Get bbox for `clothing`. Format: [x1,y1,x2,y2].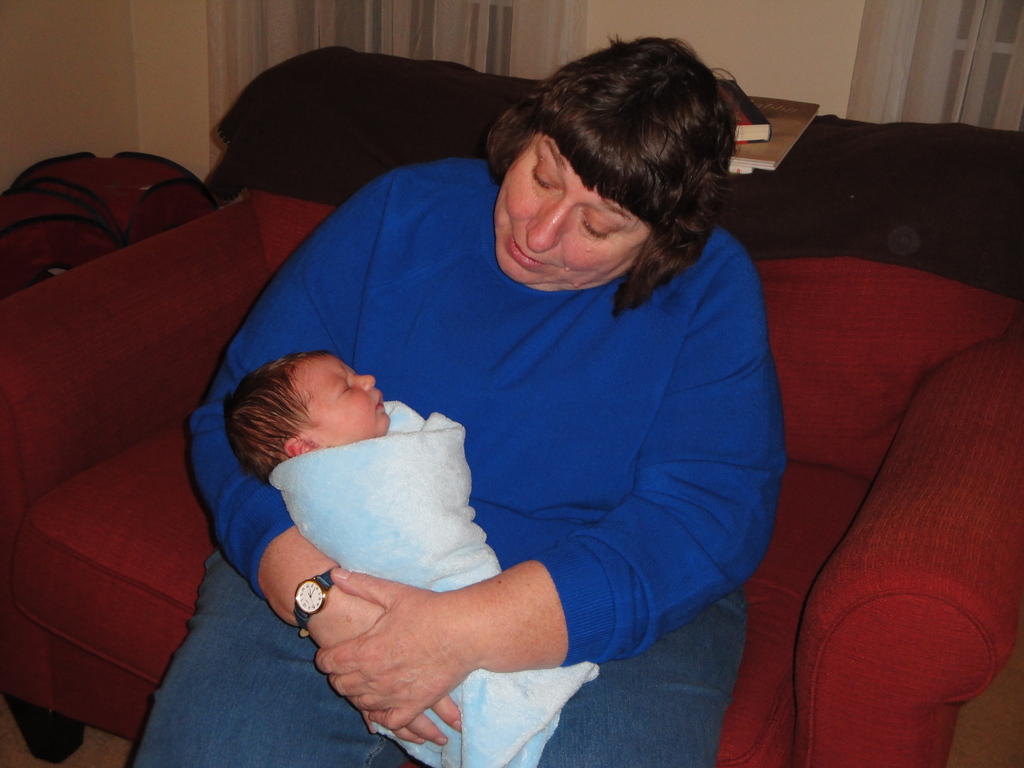
[258,390,501,759].
